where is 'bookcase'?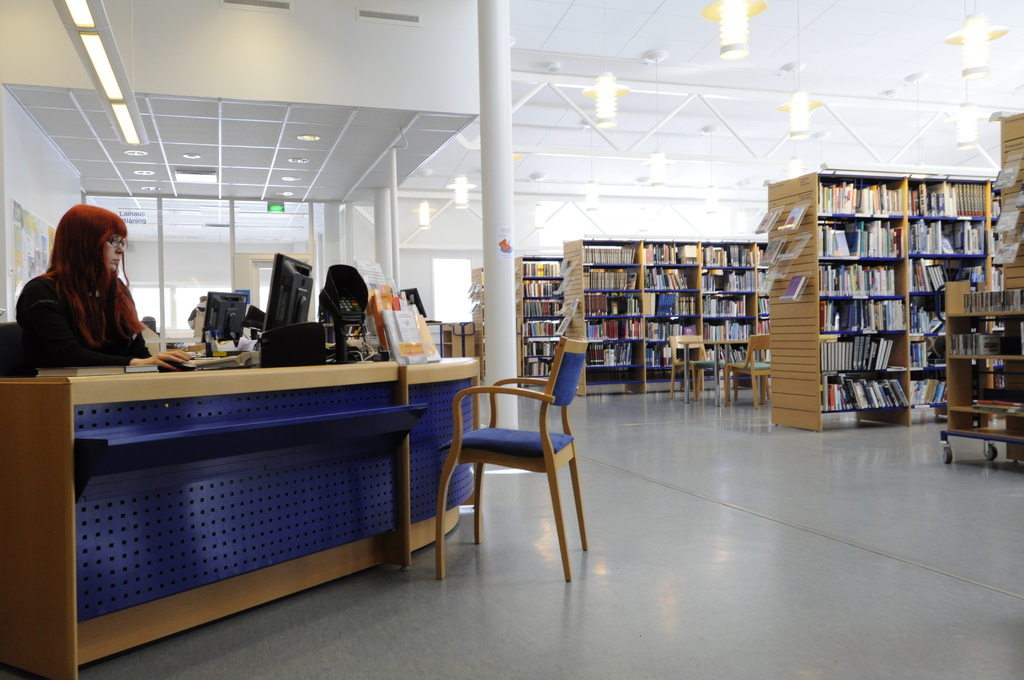
box(518, 258, 568, 392).
